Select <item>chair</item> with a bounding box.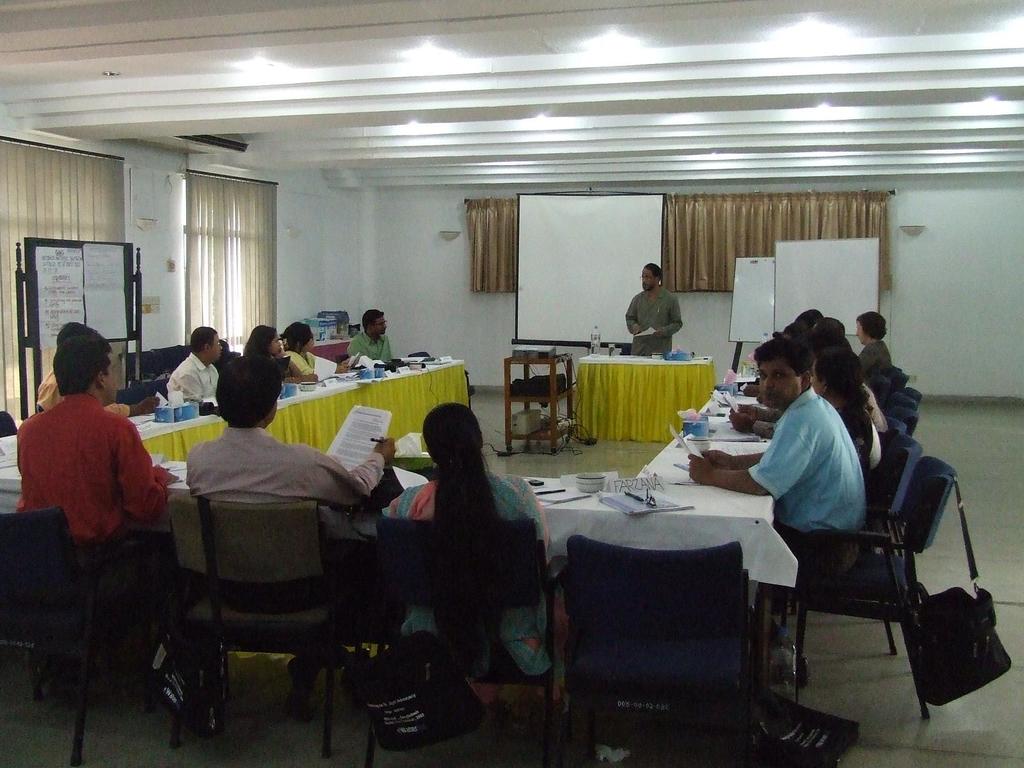
detection(882, 390, 922, 415).
